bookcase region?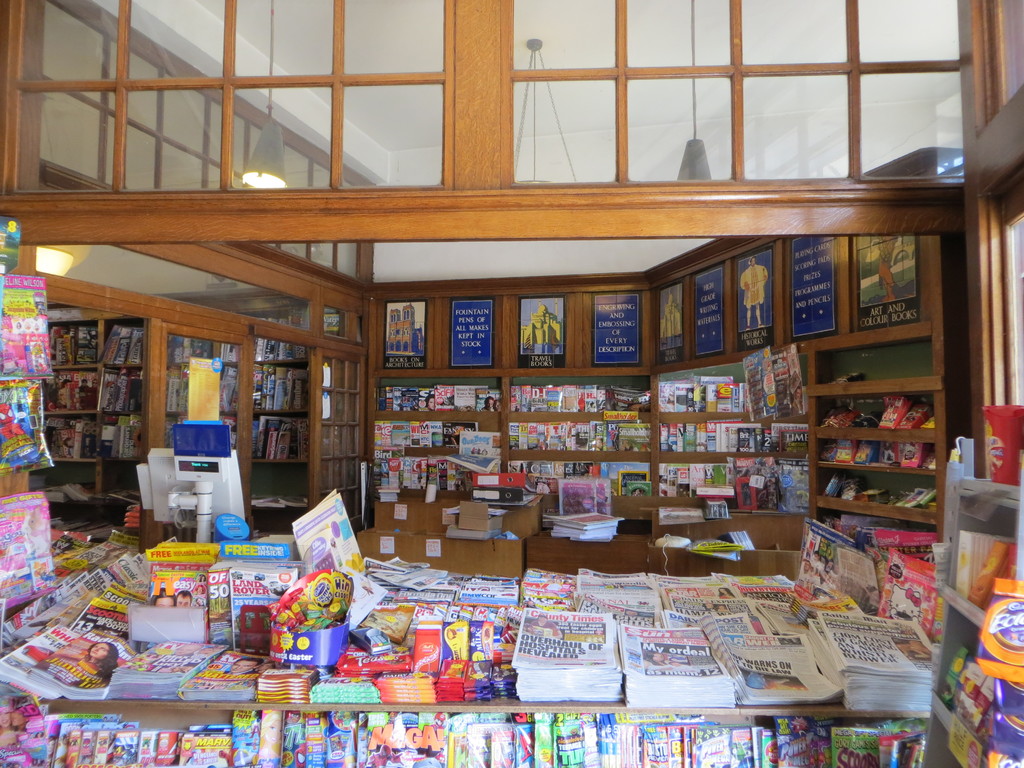
x1=38, y1=288, x2=349, y2=537
